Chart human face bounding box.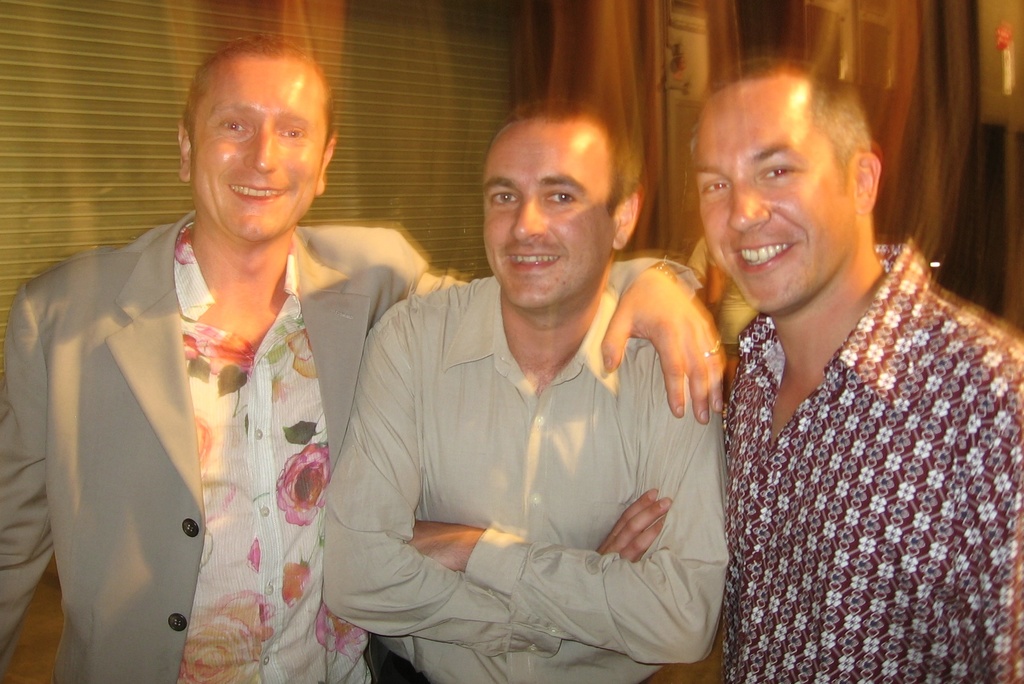
Charted: <bbox>187, 60, 323, 234</bbox>.
